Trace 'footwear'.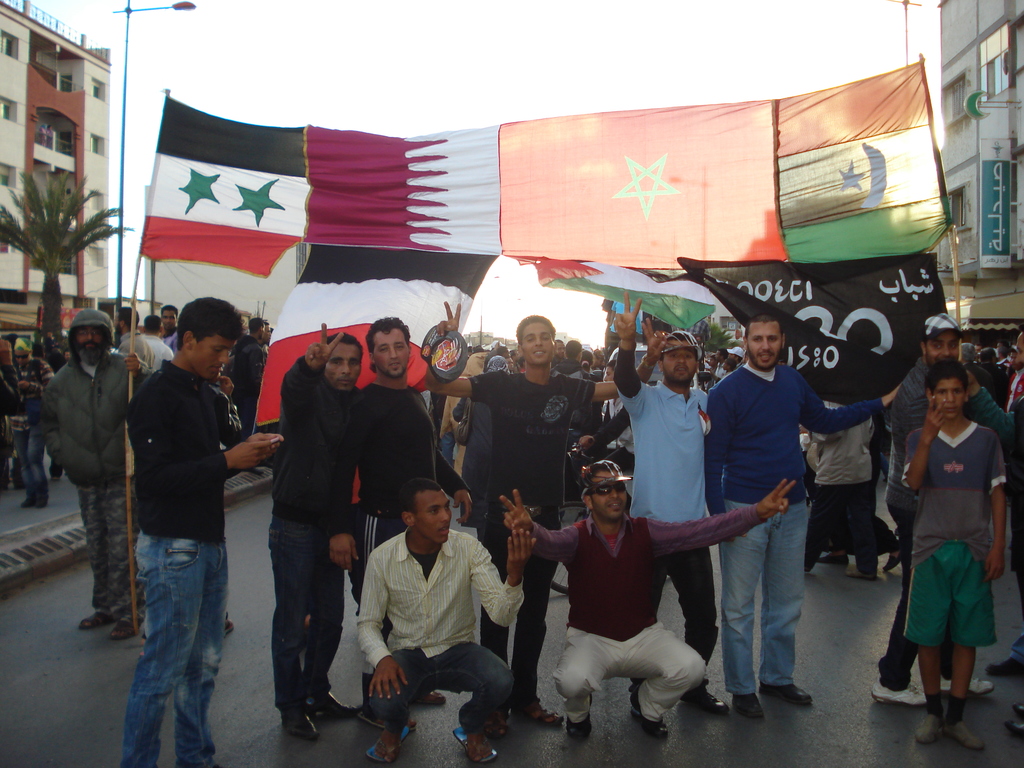
Traced to crop(520, 697, 566, 724).
